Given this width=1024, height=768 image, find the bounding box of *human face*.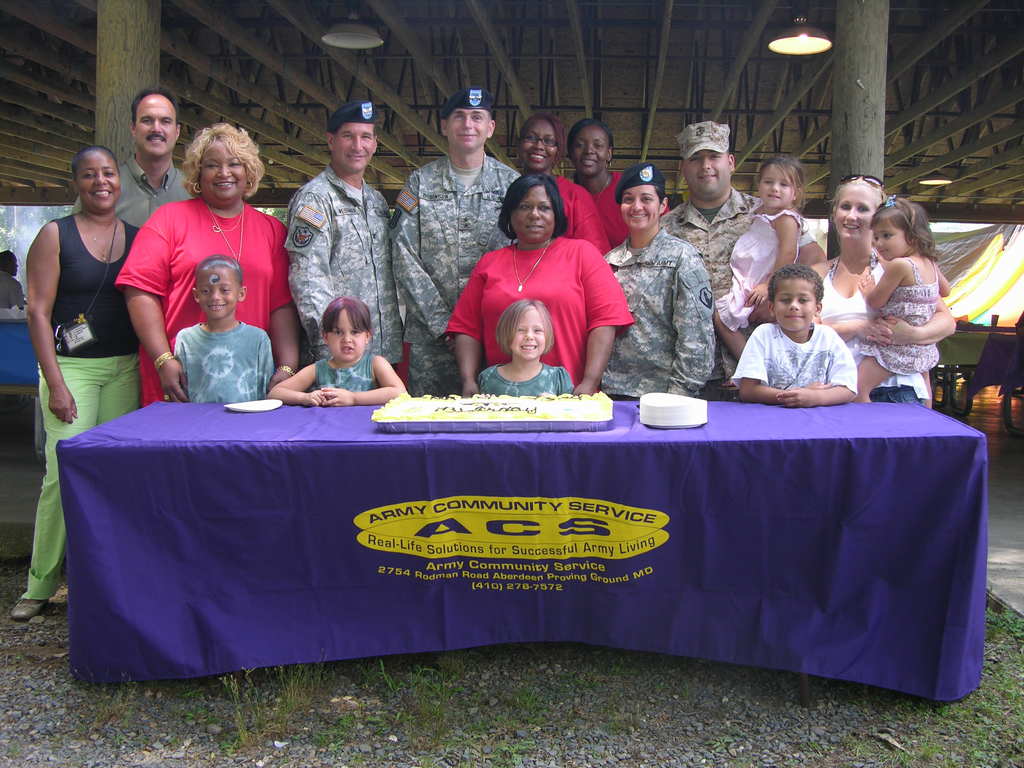
region(199, 266, 234, 321).
